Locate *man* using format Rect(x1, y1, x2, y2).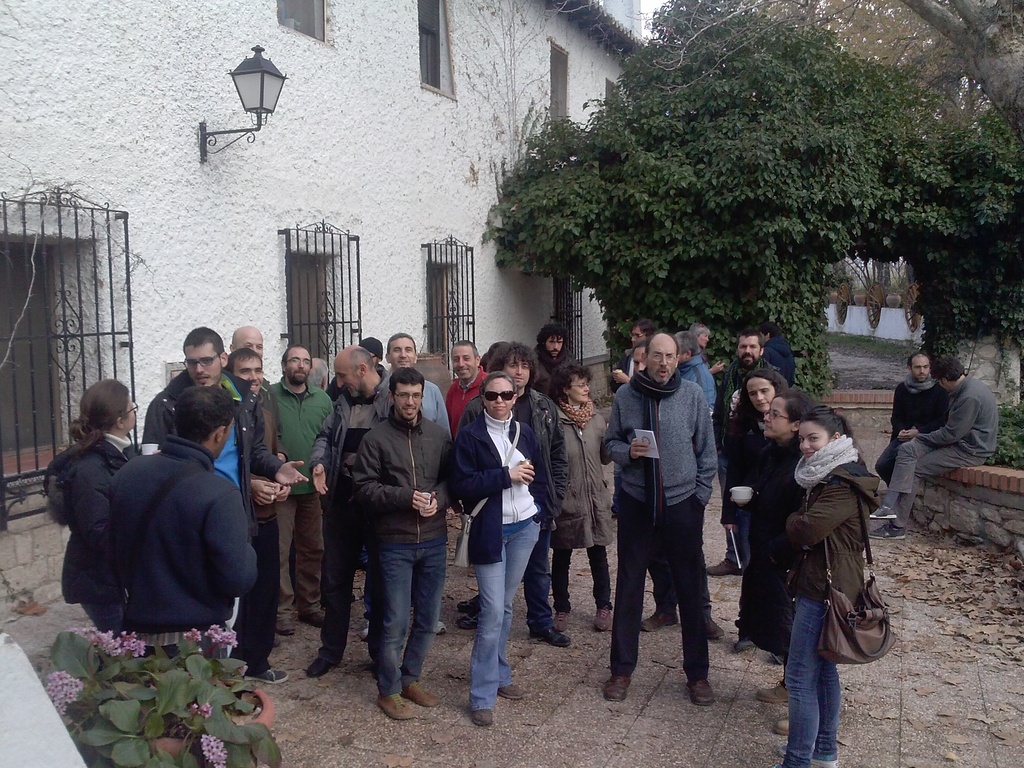
Rect(872, 348, 955, 484).
